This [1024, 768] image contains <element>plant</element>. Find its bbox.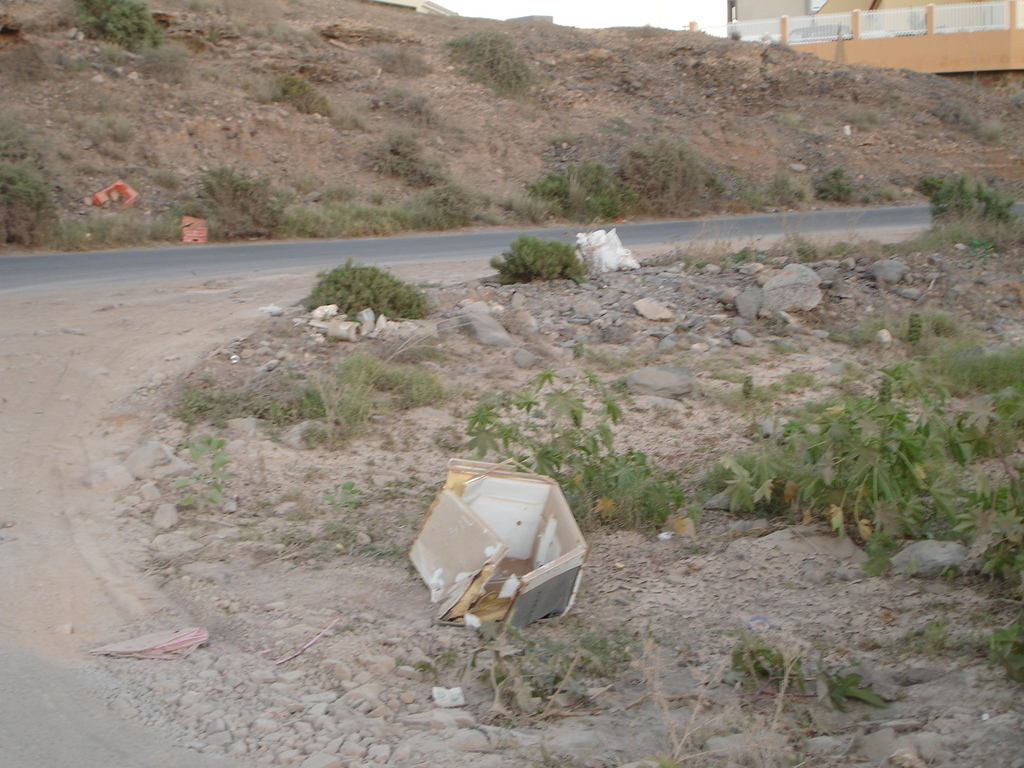
rect(626, 626, 904, 767).
